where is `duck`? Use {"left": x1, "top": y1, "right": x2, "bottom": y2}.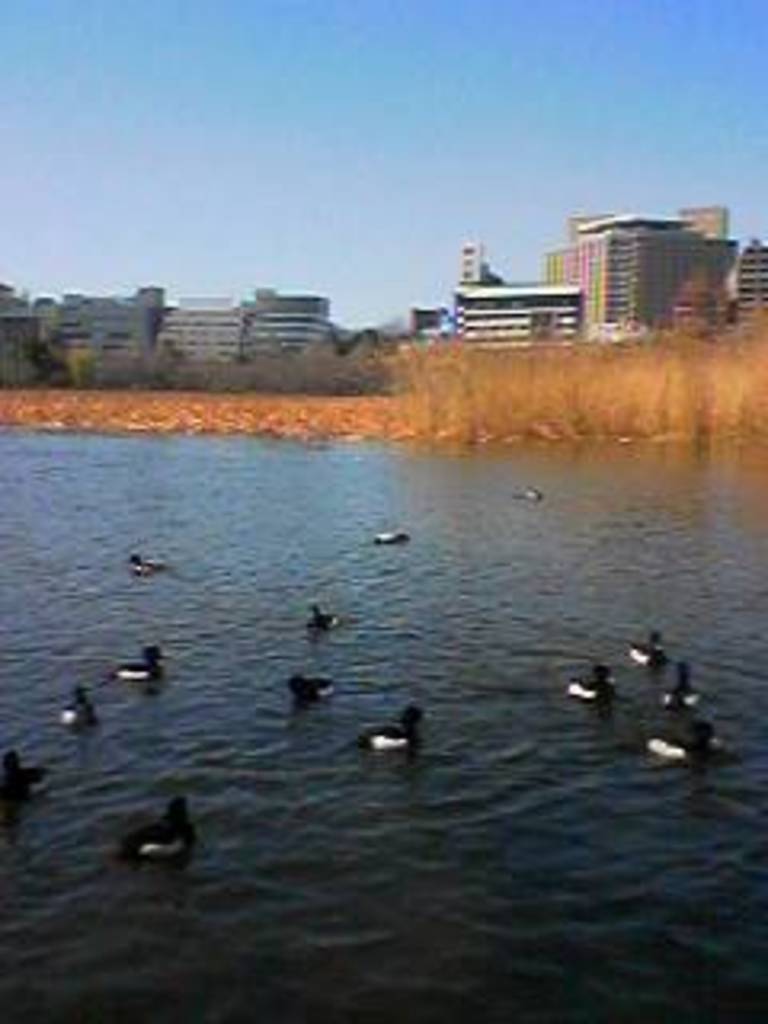
{"left": 282, "top": 662, "right": 339, "bottom": 701}.
